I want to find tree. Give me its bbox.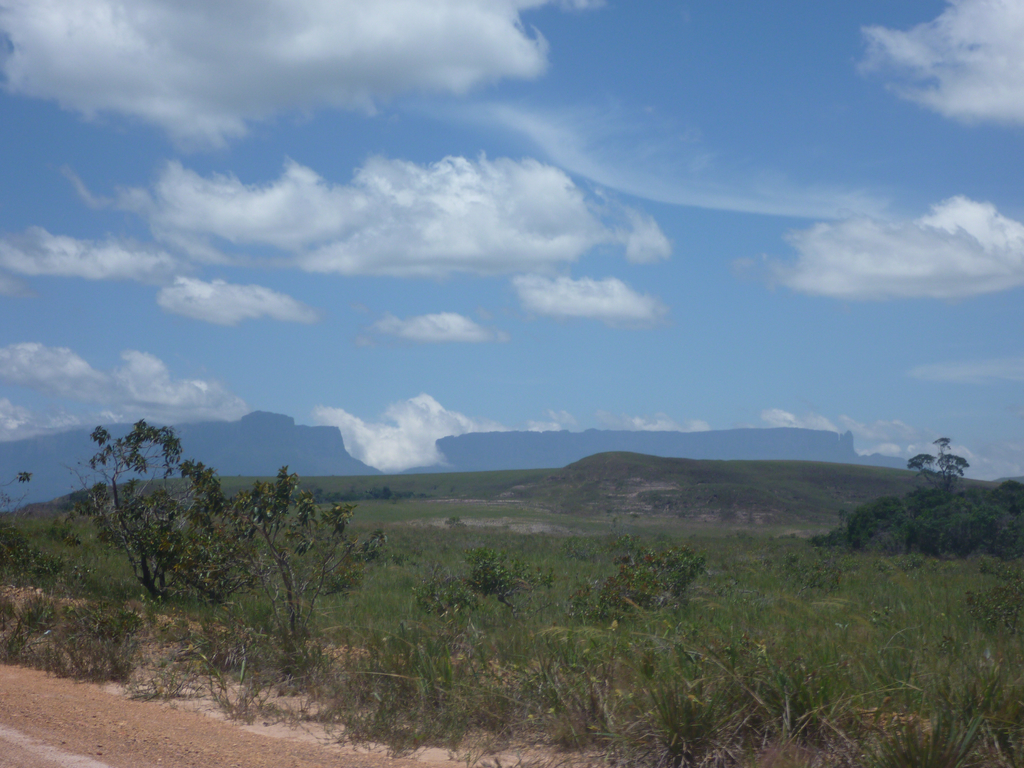
(73, 396, 214, 632).
